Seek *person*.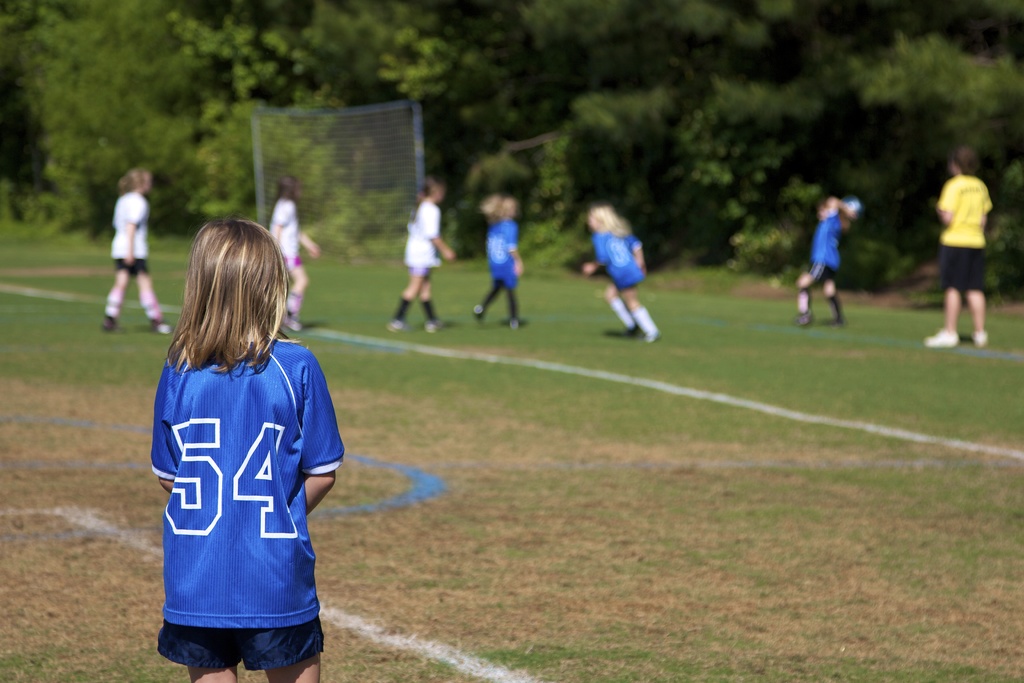
bbox=(268, 176, 319, 331).
